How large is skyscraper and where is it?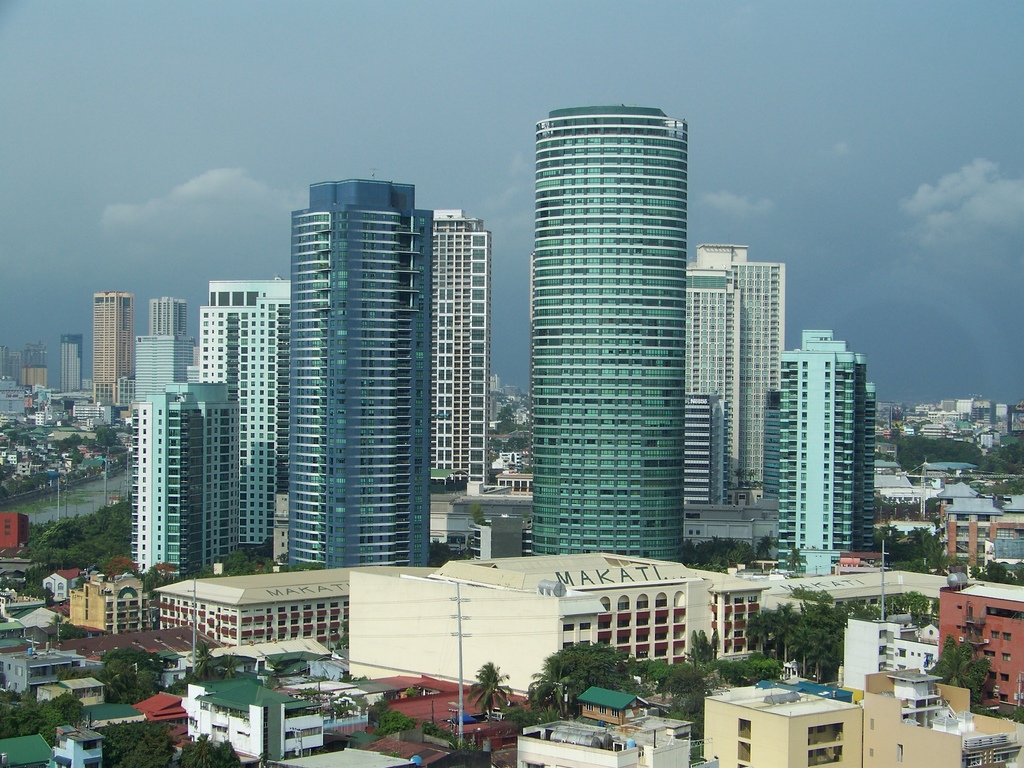
Bounding box: [left=141, top=298, right=193, bottom=379].
